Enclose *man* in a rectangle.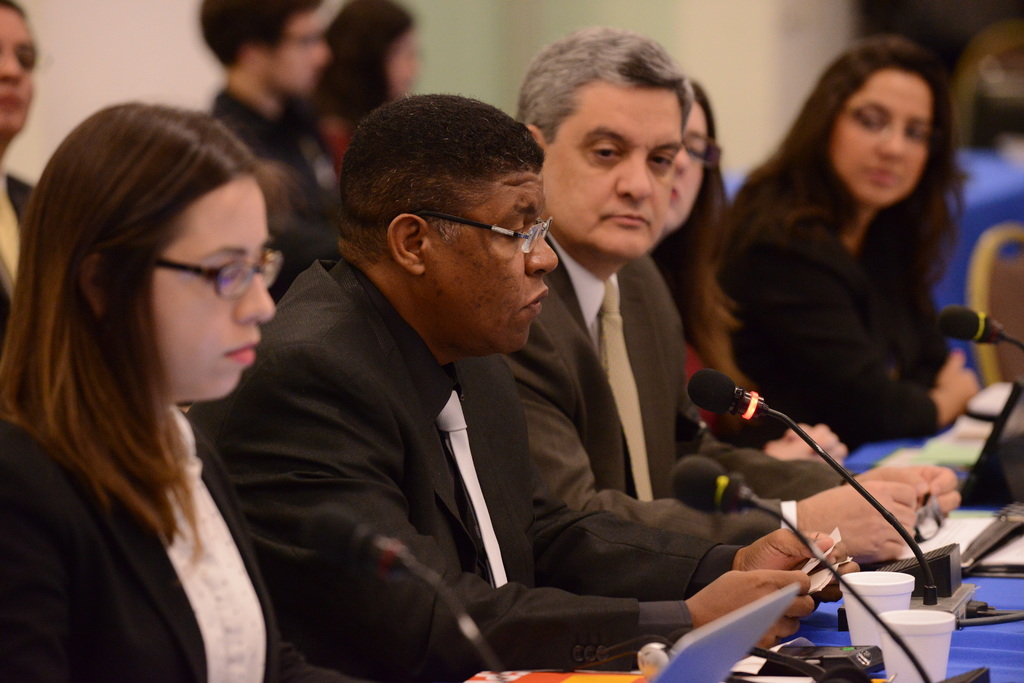
locate(506, 26, 957, 561).
